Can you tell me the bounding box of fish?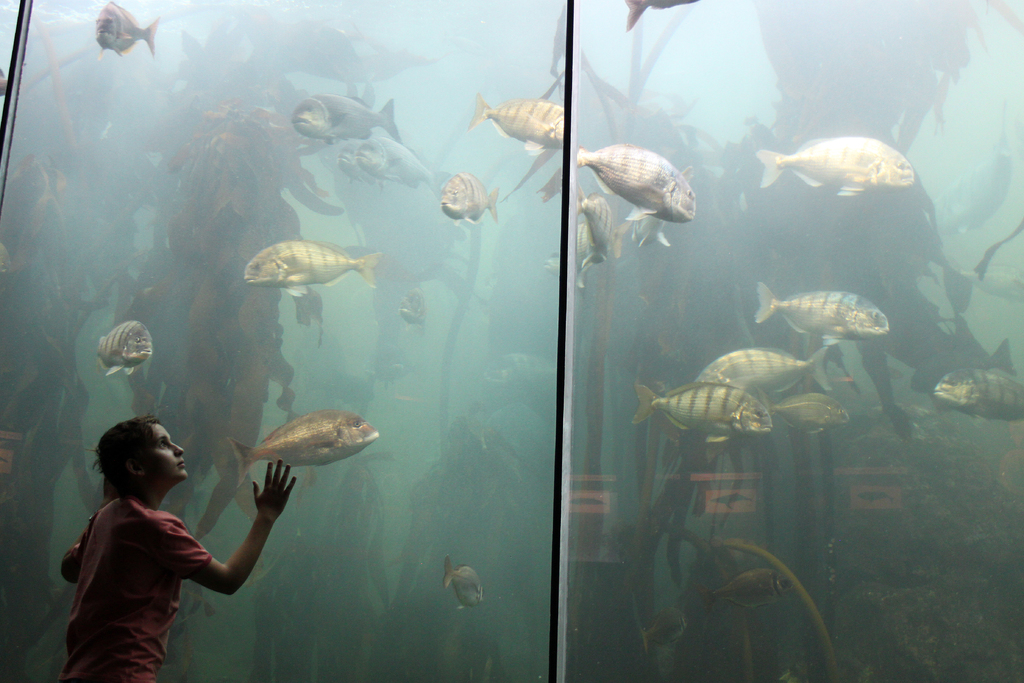
[x1=99, y1=320, x2=154, y2=382].
